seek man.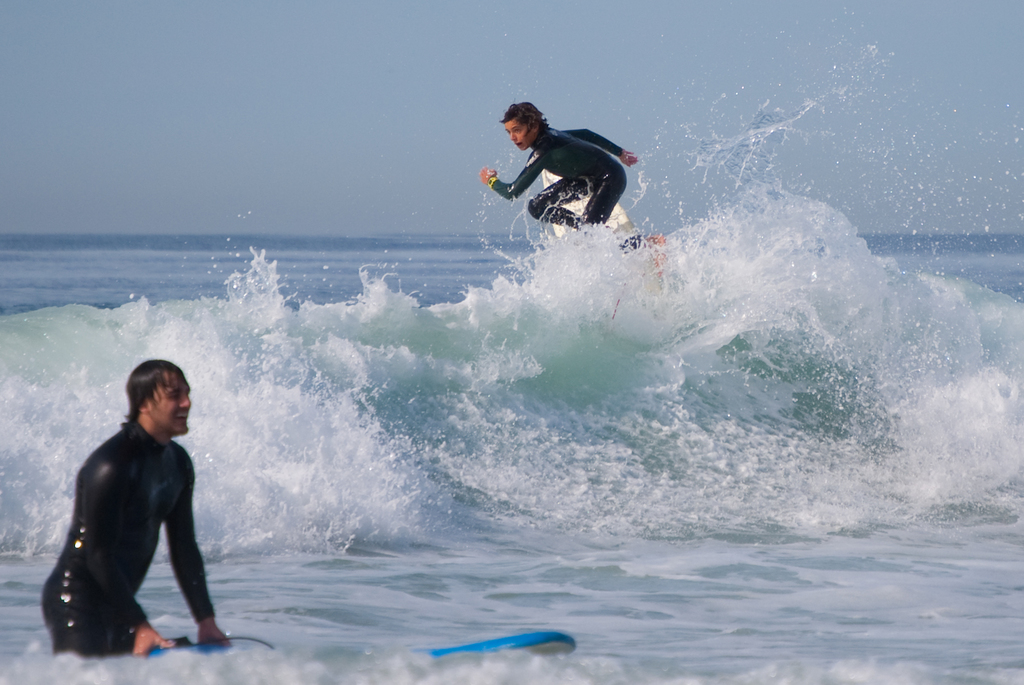
x1=481 y1=100 x2=667 y2=276.
